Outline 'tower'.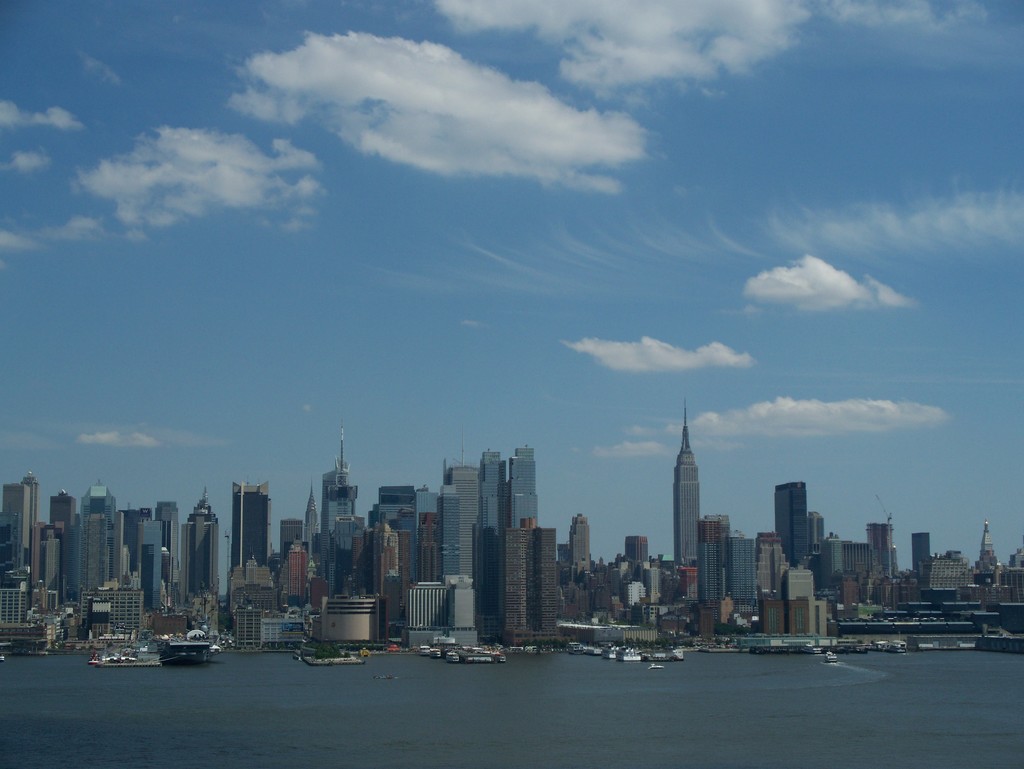
Outline: {"left": 675, "top": 393, "right": 704, "bottom": 570}.
